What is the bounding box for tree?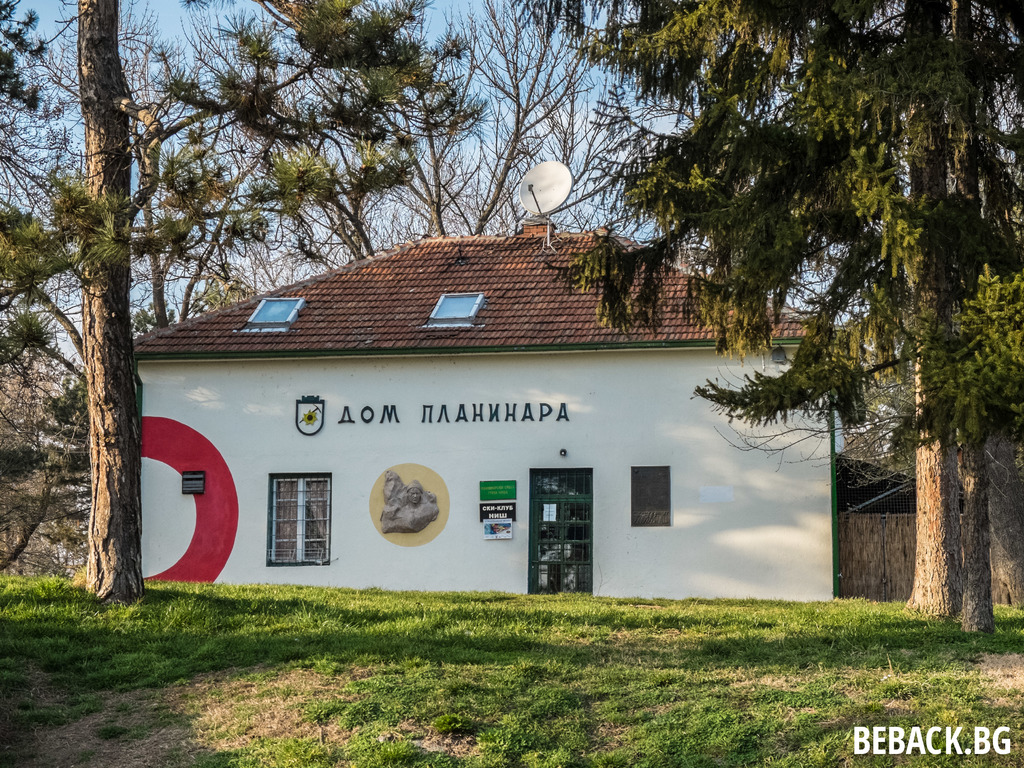
box=[608, 38, 1004, 608].
